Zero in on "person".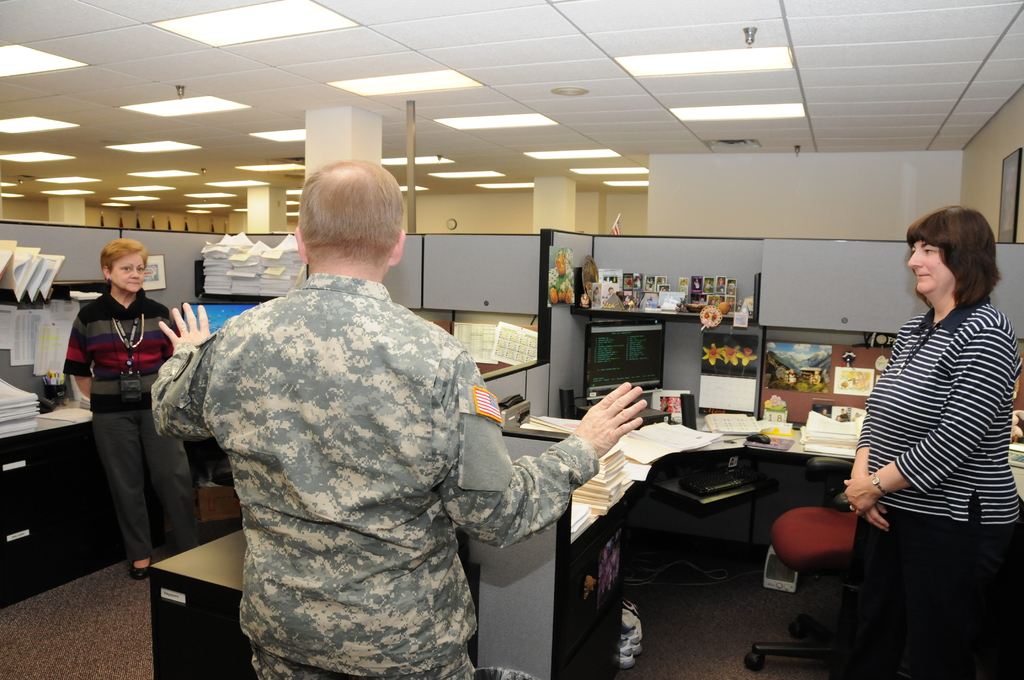
Zeroed in: box=[705, 278, 712, 292].
